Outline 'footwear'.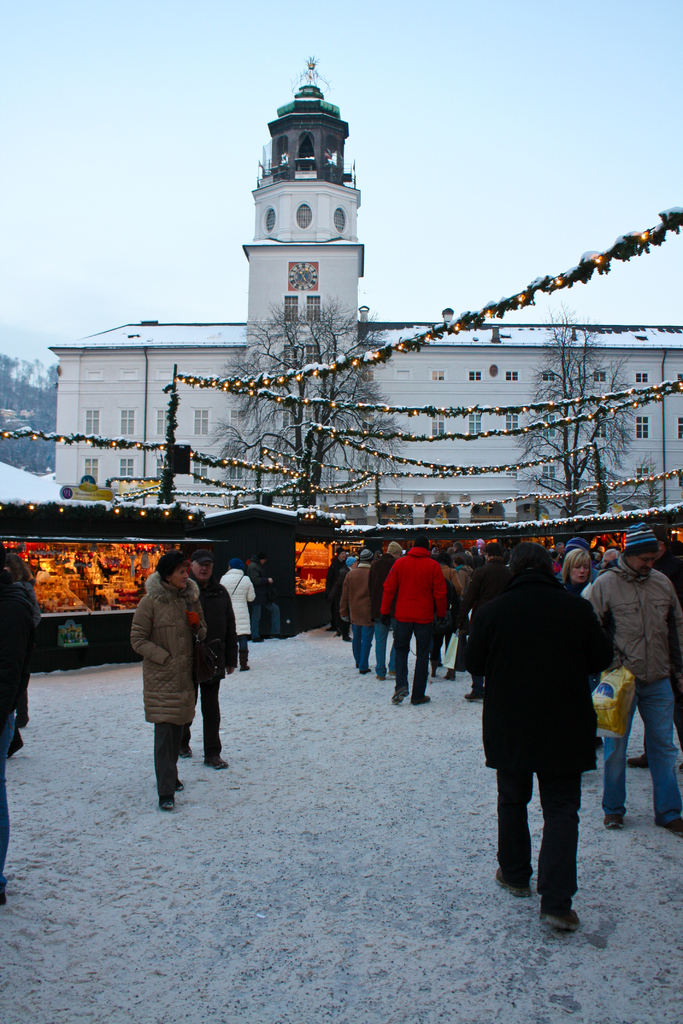
Outline: <region>175, 776, 189, 794</region>.
